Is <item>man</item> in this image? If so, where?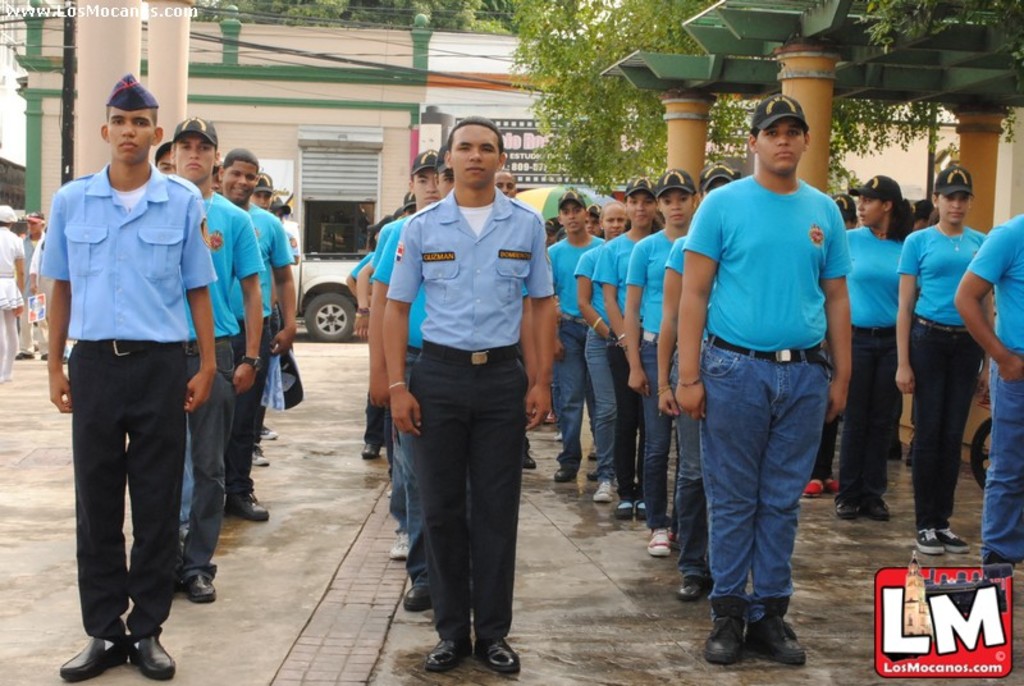
Yes, at (219, 155, 301, 525).
